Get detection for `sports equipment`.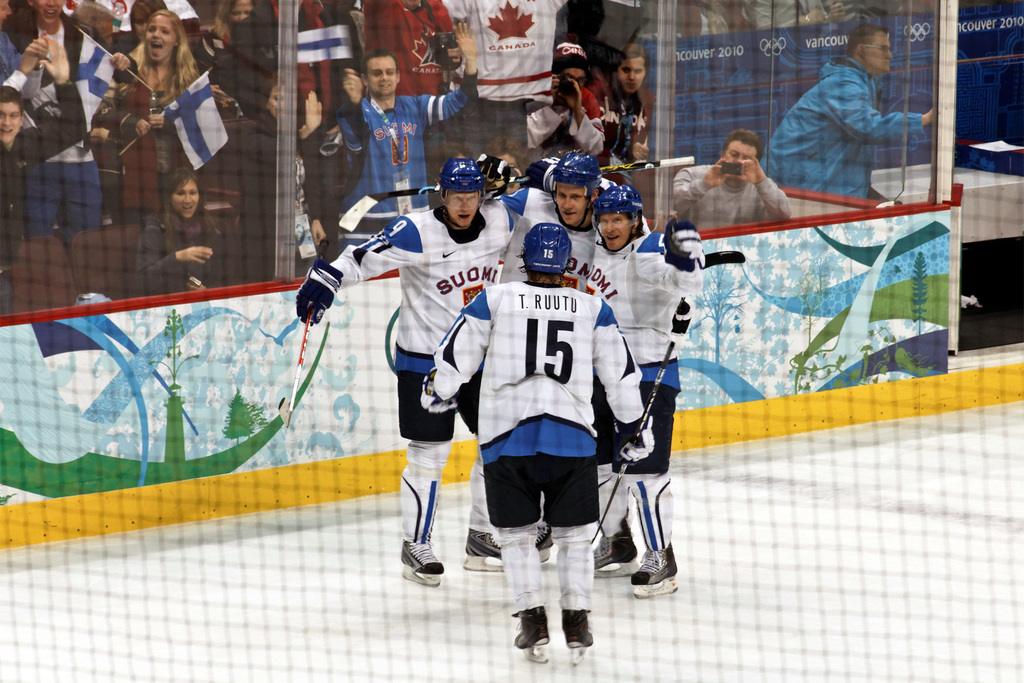
Detection: {"left": 550, "top": 149, "right": 598, "bottom": 230}.
